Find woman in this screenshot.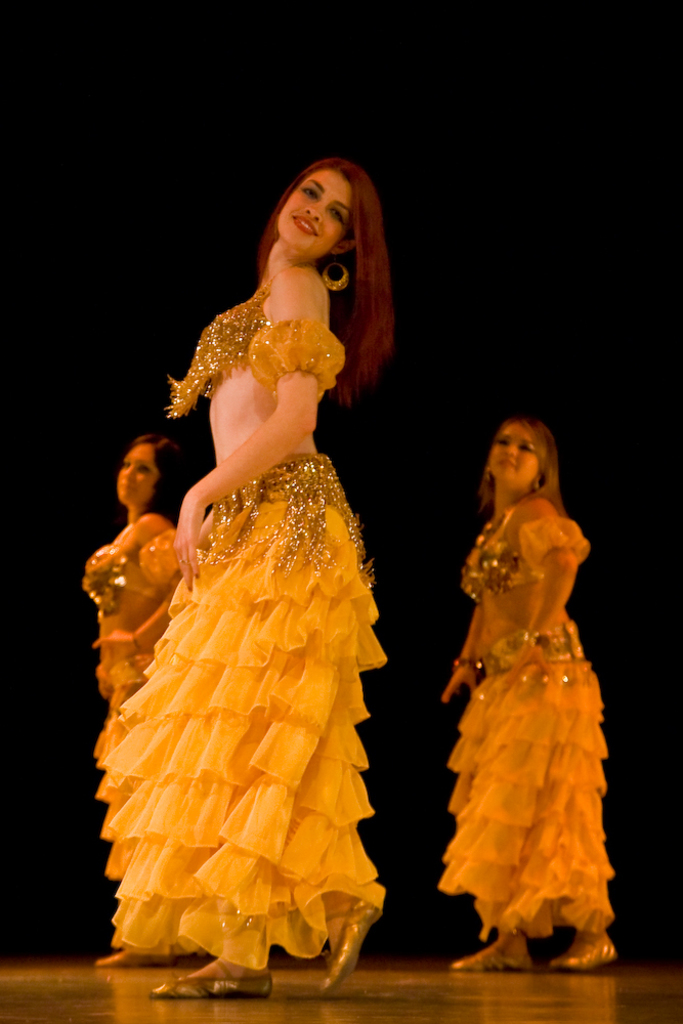
The bounding box for woman is bbox=(419, 420, 626, 937).
